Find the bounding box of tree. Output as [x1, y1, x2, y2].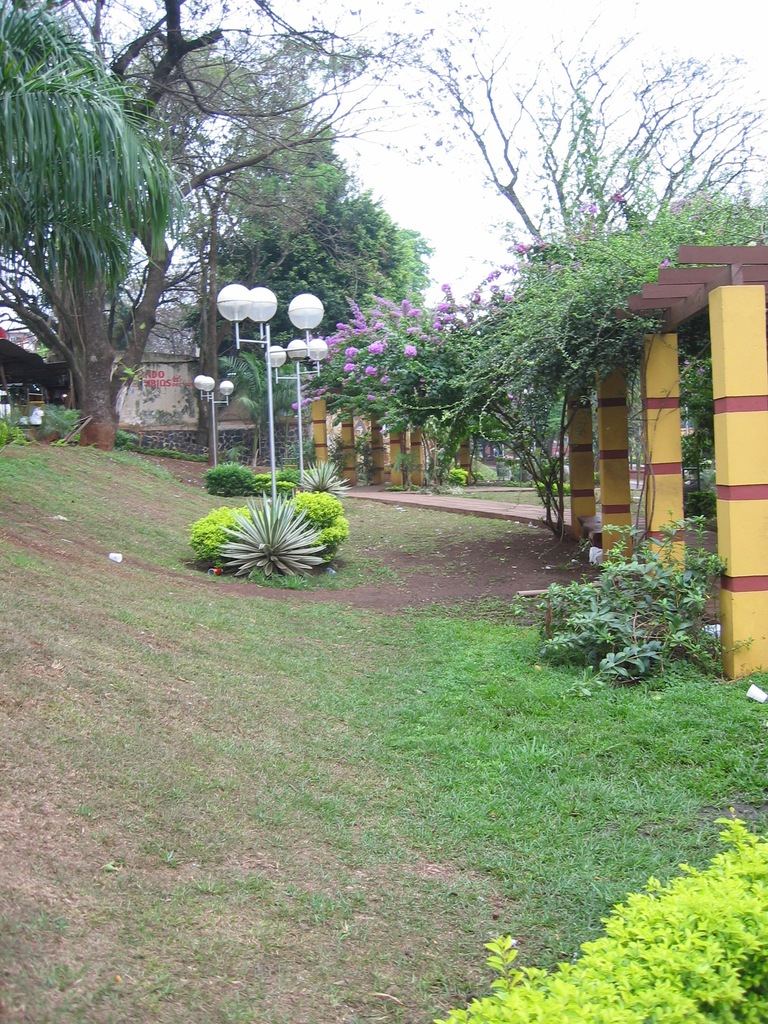
[381, 173, 765, 531].
